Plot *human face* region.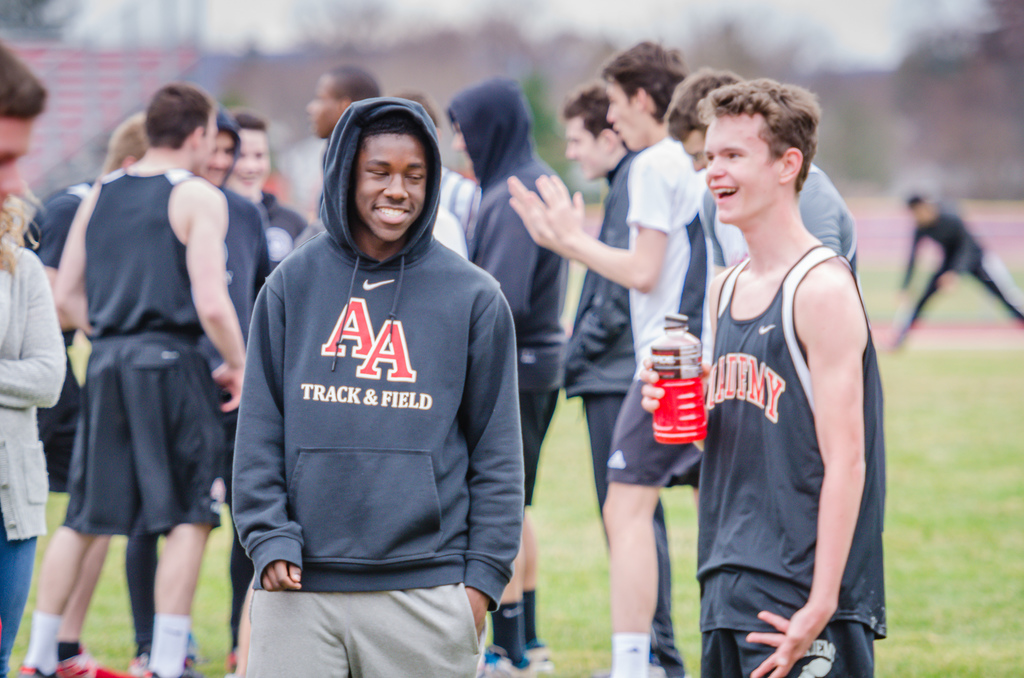
Plotted at bbox=[680, 130, 711, 173].
